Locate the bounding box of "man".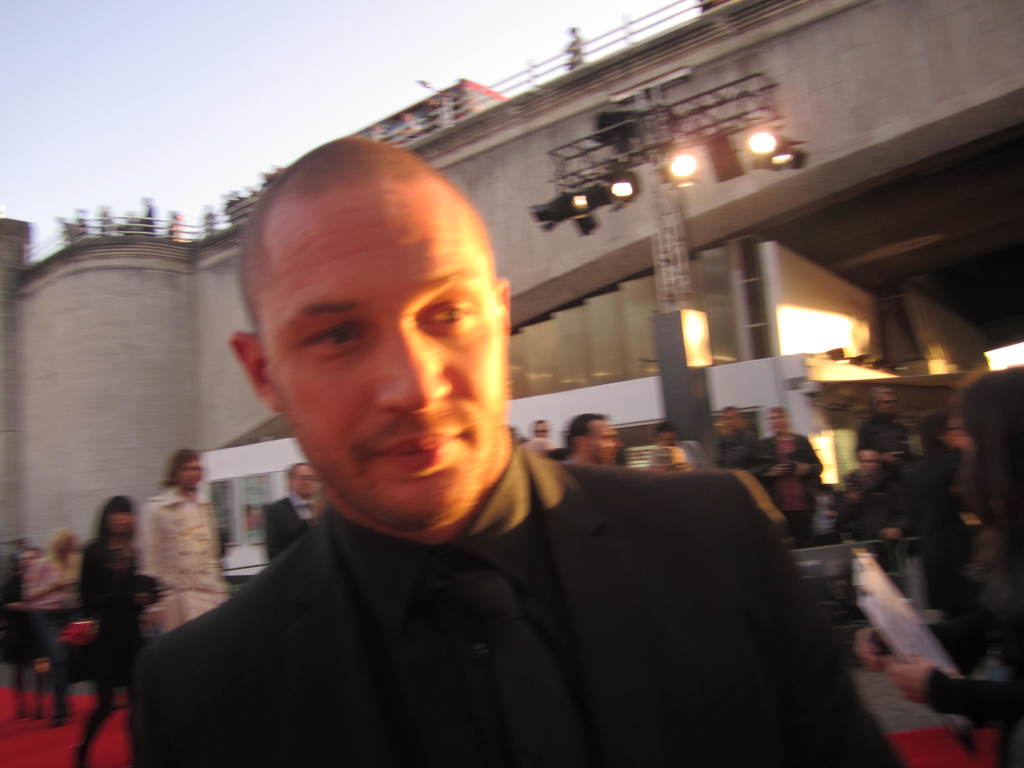
Bounding box: crop(136, 447, 227, 634).
